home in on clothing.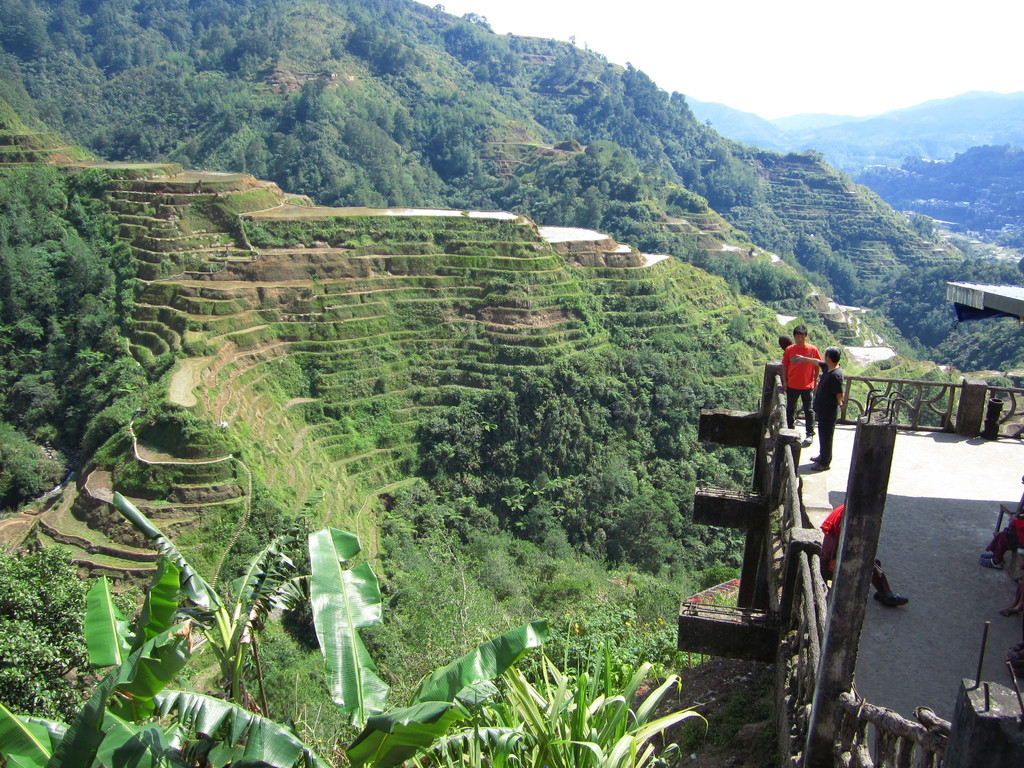
Homed in at region(814, 504, 879, 578).
